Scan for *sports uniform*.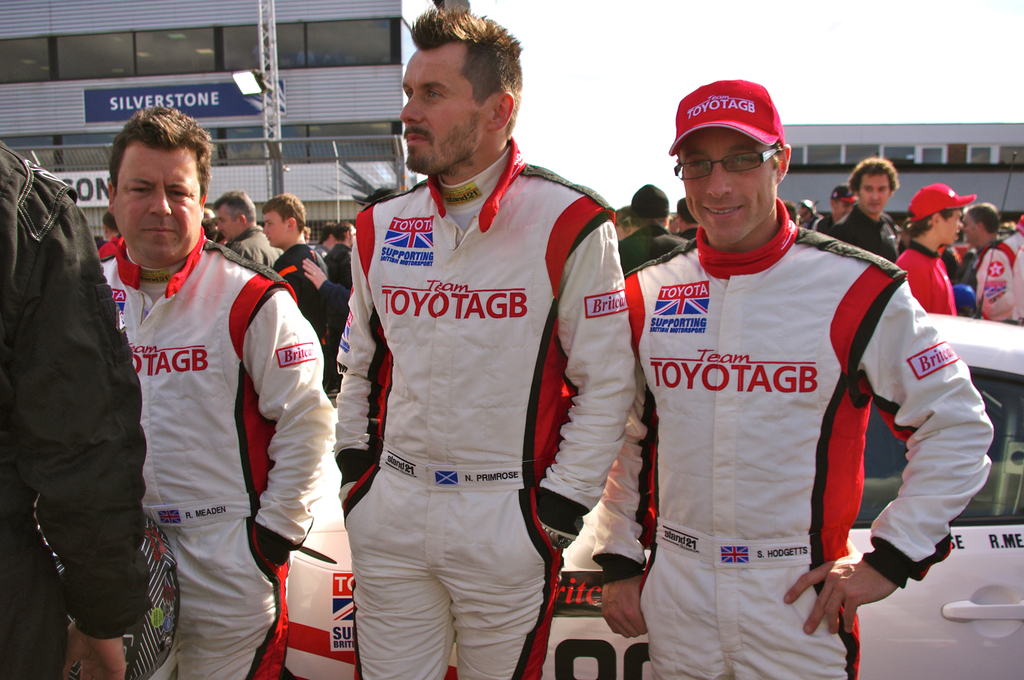
Scan result: crop(898, 182, 984, 456).
